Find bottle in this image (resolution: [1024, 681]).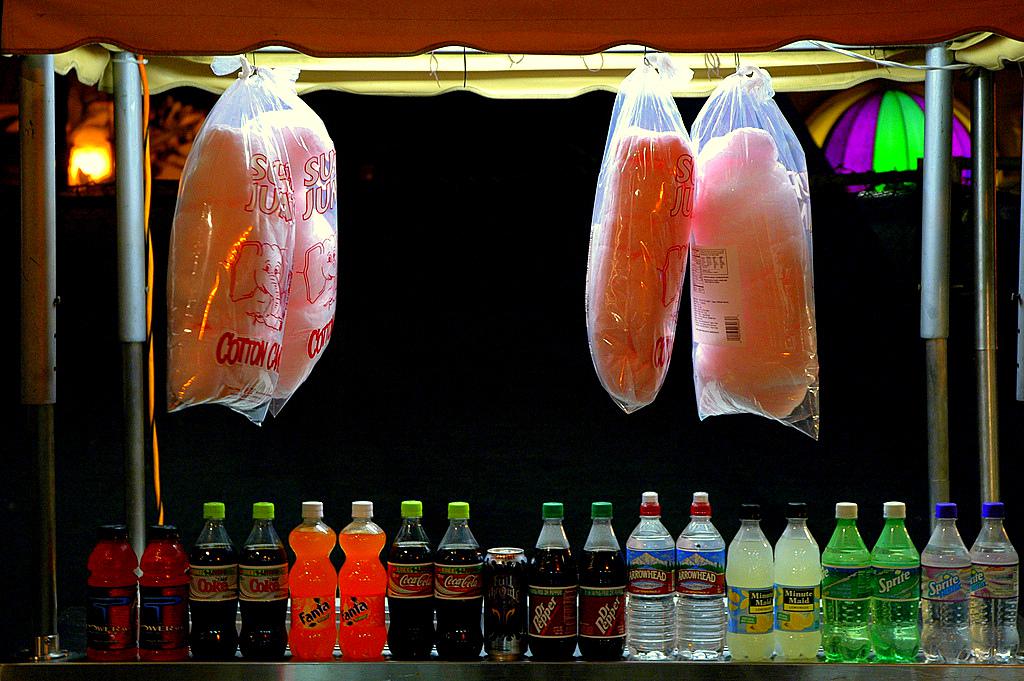
<region>872, 500, 922, 660</region>.
